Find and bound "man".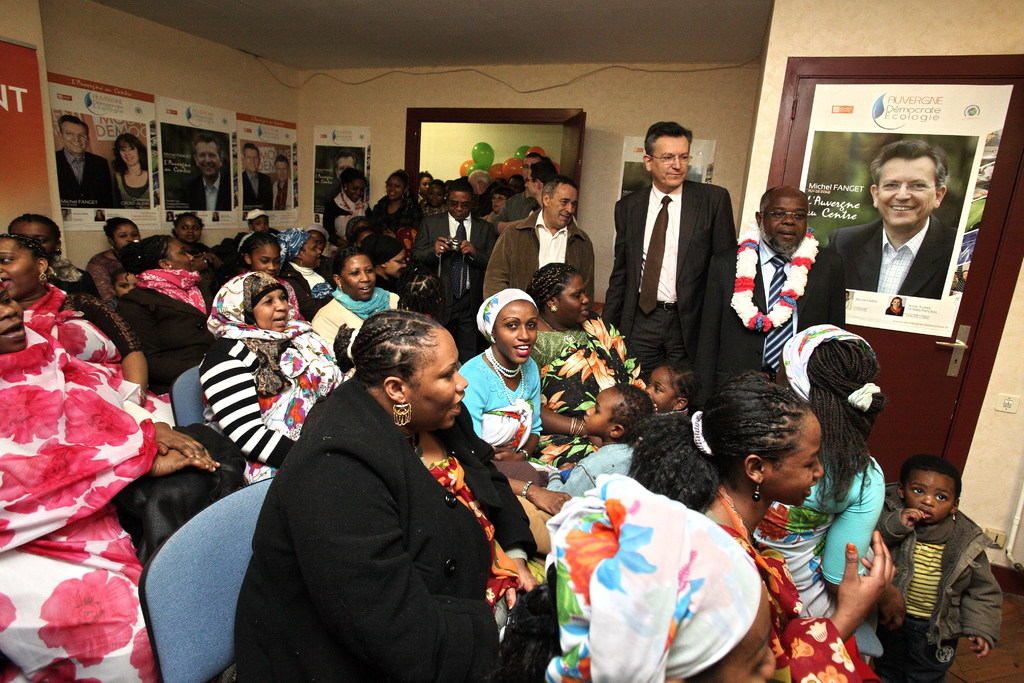
Bound: detection(241, 140, 273, 211).
